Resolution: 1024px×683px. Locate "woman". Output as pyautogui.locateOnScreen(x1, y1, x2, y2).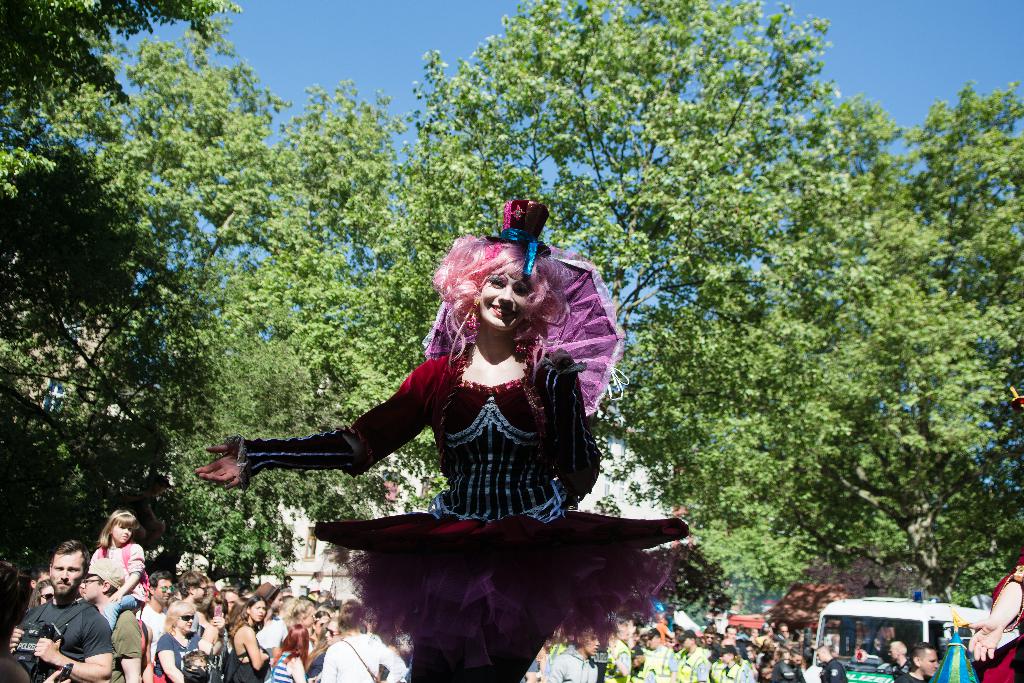
pyautogui.locateOnScreen(227, 595, 269, 682).
